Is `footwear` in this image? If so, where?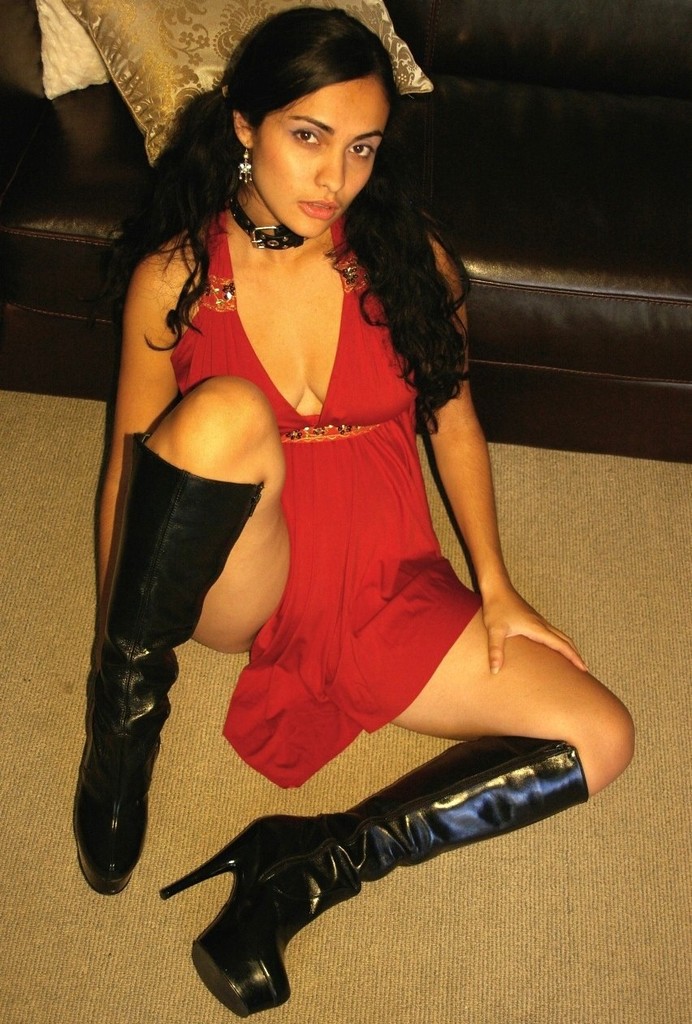
Yes, at left=135, top=727, right=599, bottom=996.
